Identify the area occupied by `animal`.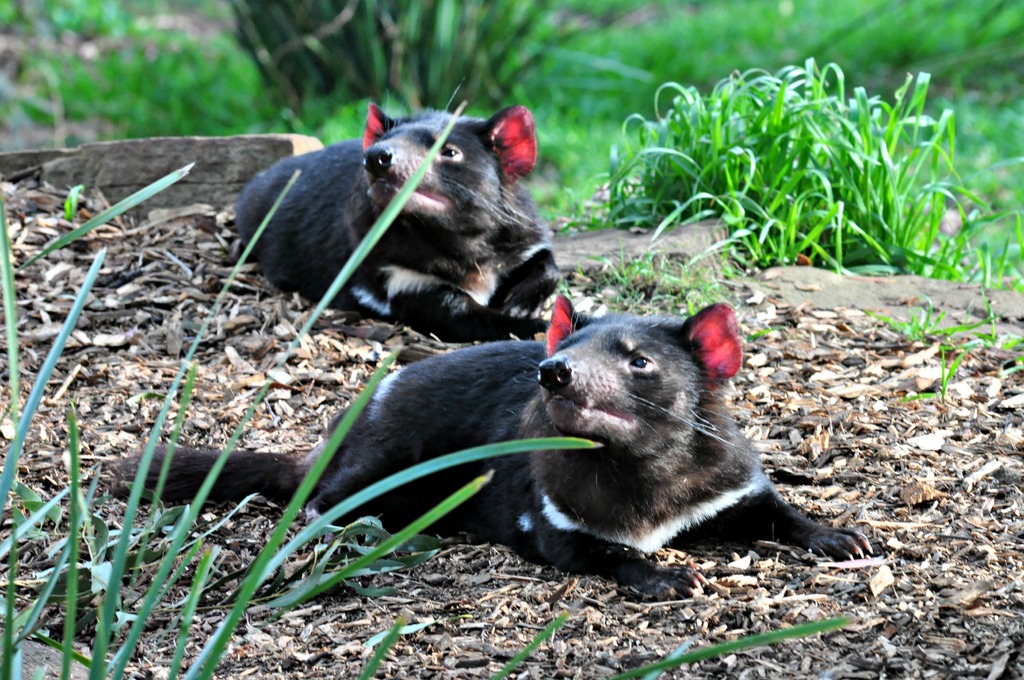
Area: rect(216, 106, 579, 350).
